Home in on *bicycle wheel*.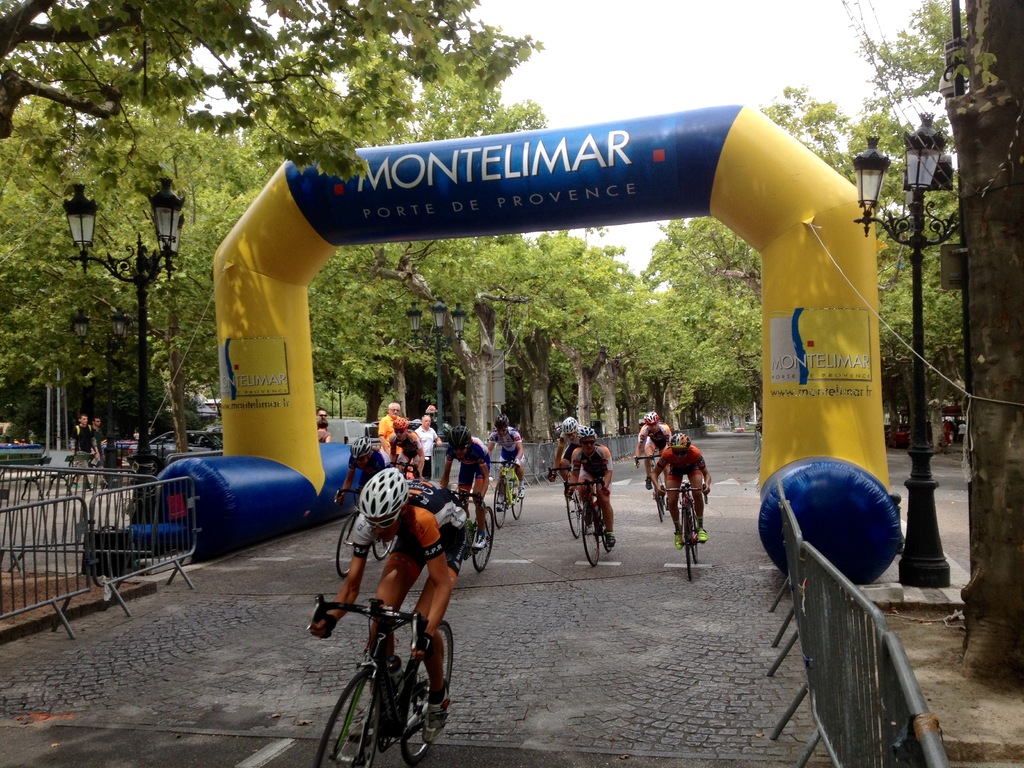
Homed in at region(661, 505, 664, 520).
